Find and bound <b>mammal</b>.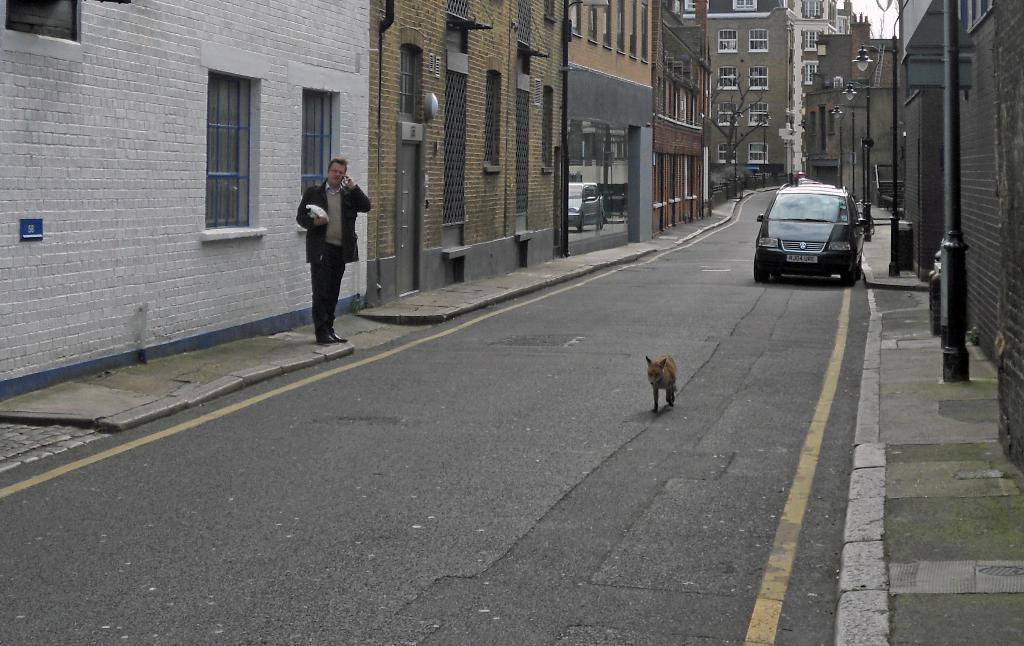
Bound: <region>647, 357, 683, 412</region>.
